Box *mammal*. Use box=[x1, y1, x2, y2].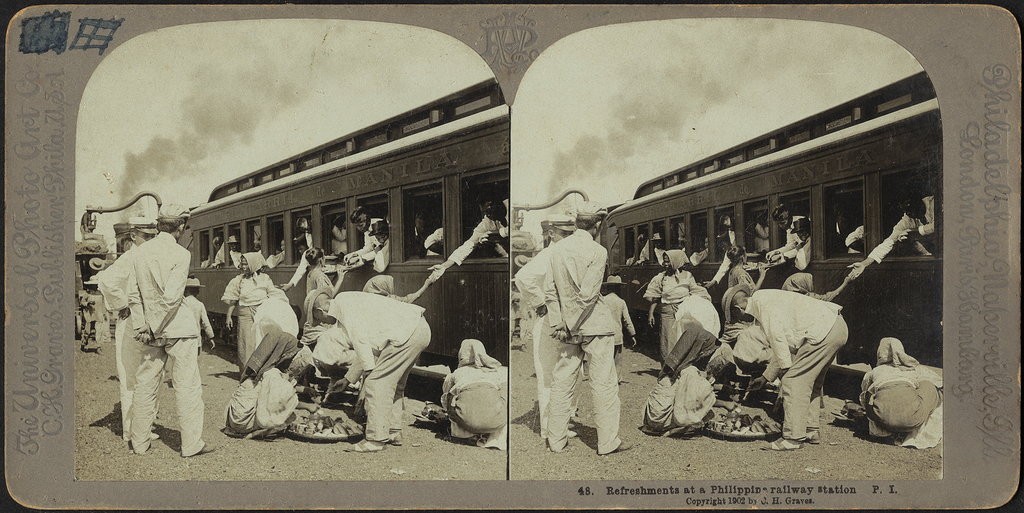
box=[432, 188, 515, 279].
